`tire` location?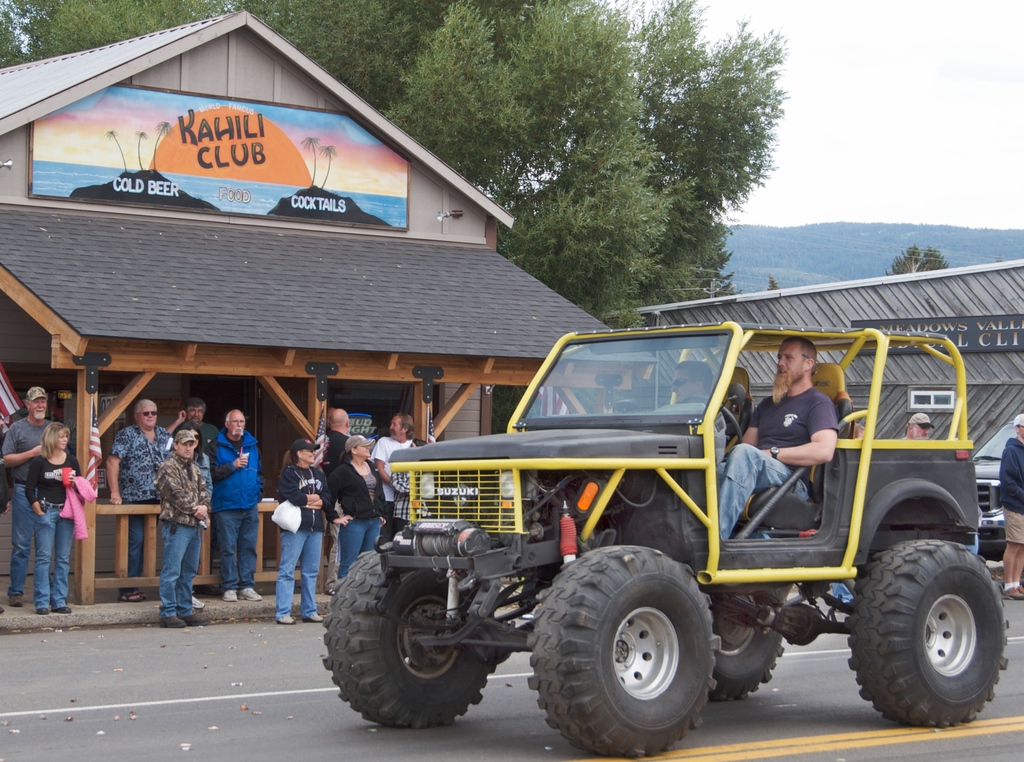
left=851, top=533, right=1012, bottom=729
